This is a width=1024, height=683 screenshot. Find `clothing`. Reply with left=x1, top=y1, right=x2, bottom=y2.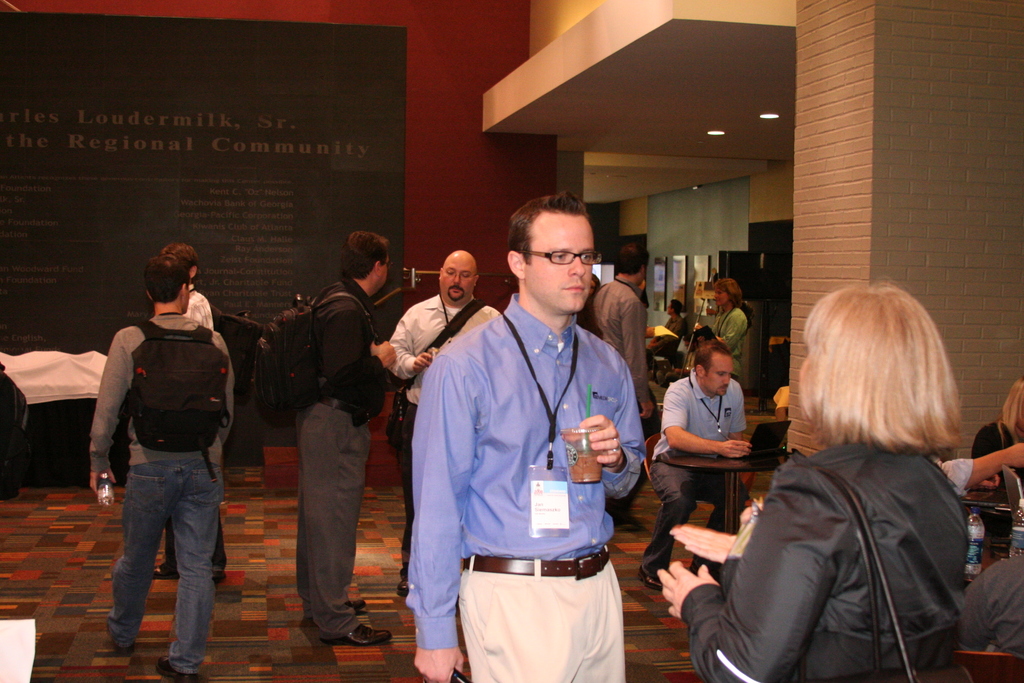
left=699, top=313, right=754, bottom=379.
